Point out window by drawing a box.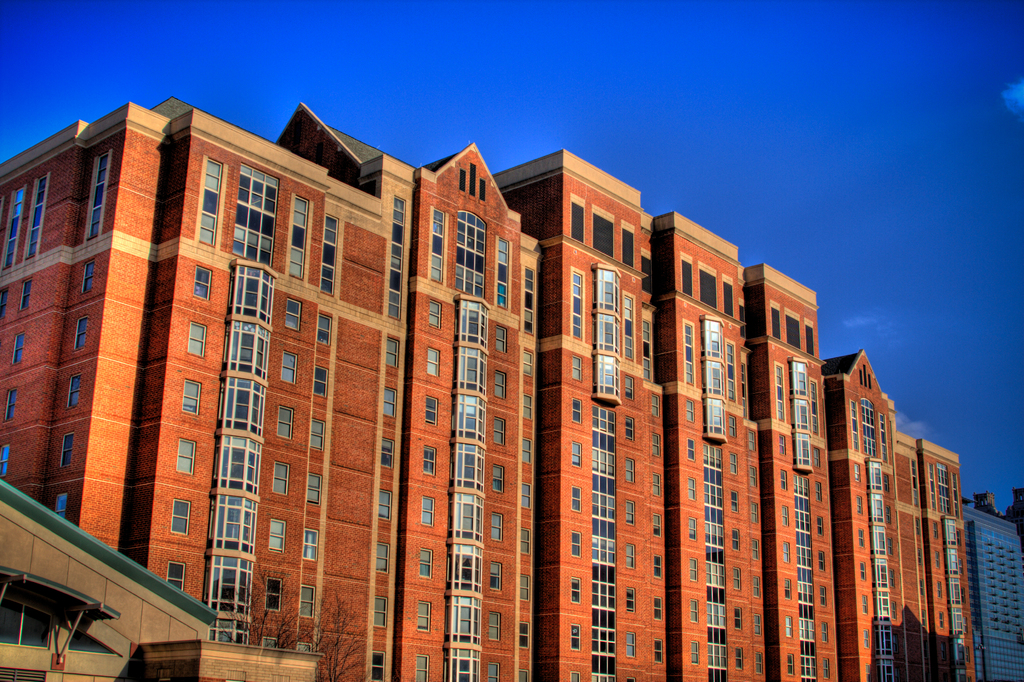
select_region(521, 528, 530, 556).
